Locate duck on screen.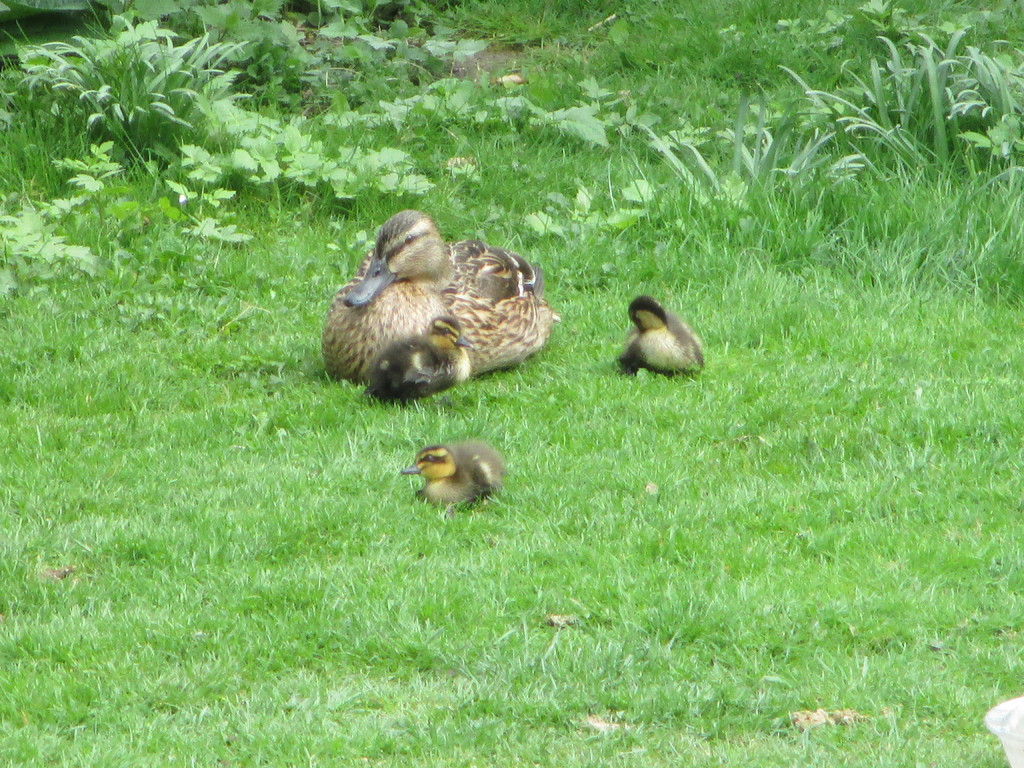
On screen at (left=326, top=209, right=560, bottom=398).
